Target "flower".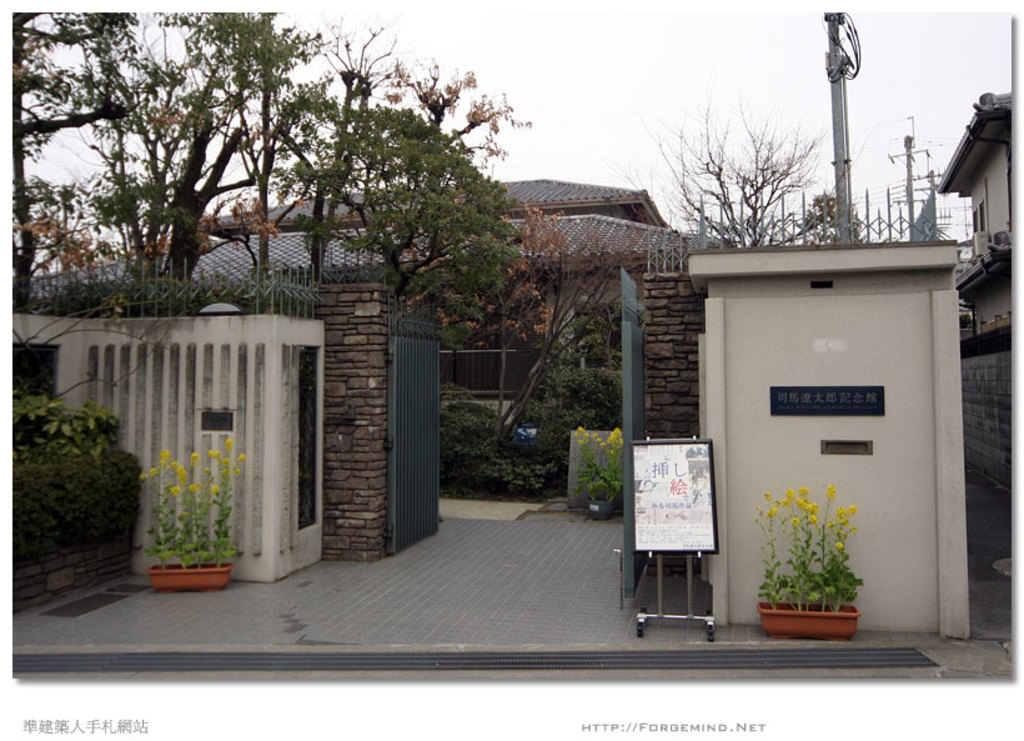
Target region: (x1=242, y1=452, x2=246, y2=457).
